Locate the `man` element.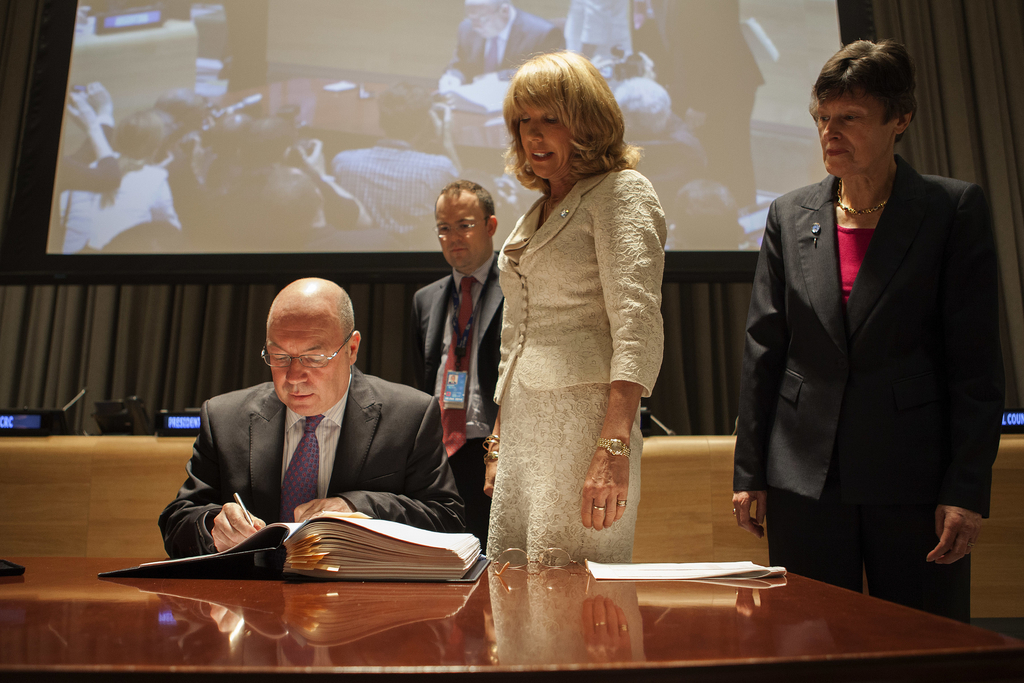
Element bbox: <box>445,0,572,76</box>.
